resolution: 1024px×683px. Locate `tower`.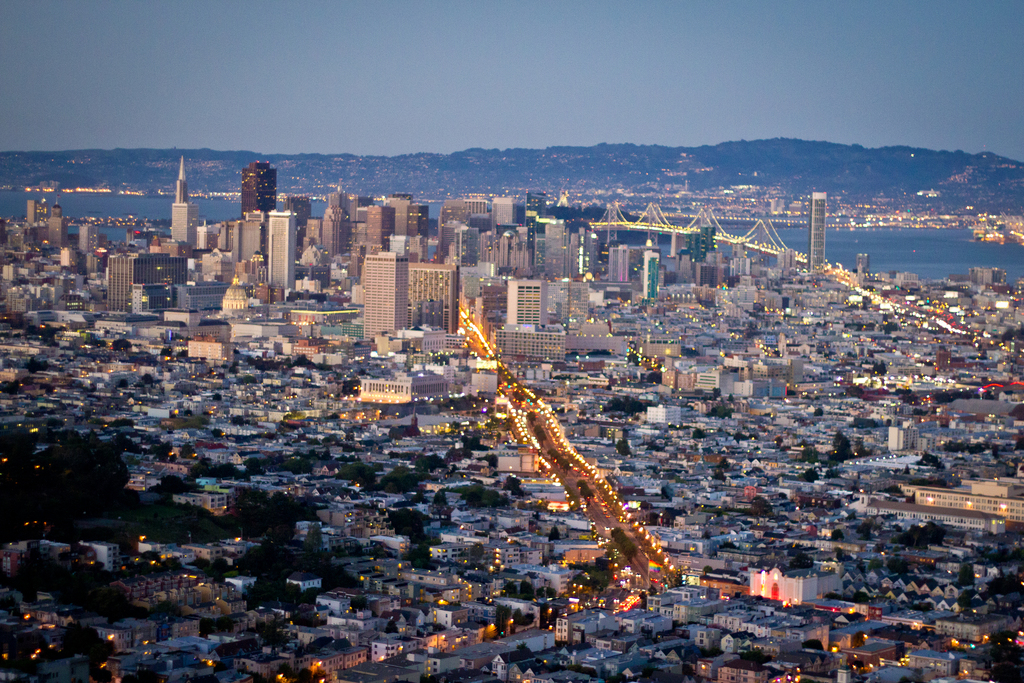
bbox=(79, 220, 98, 252).
